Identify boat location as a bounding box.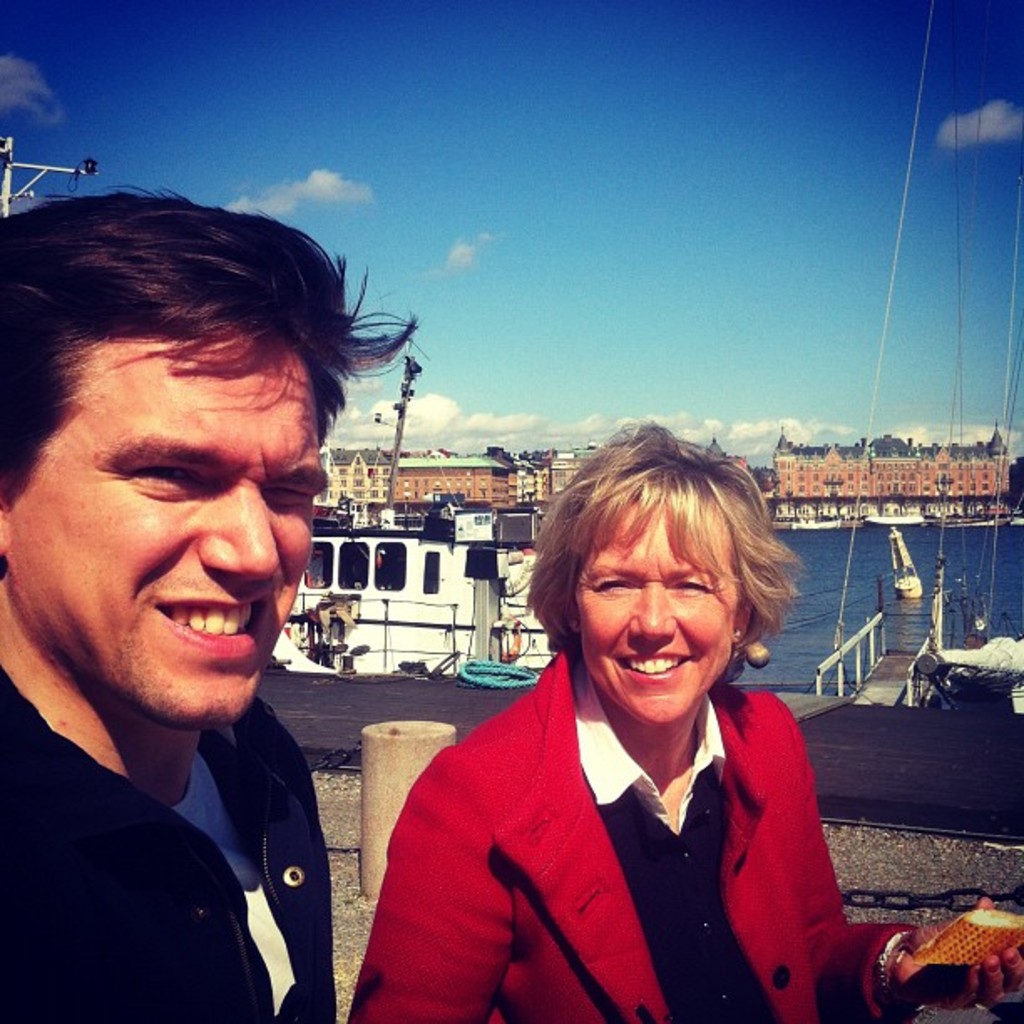
BBox(788, 566, 1022, 726).
